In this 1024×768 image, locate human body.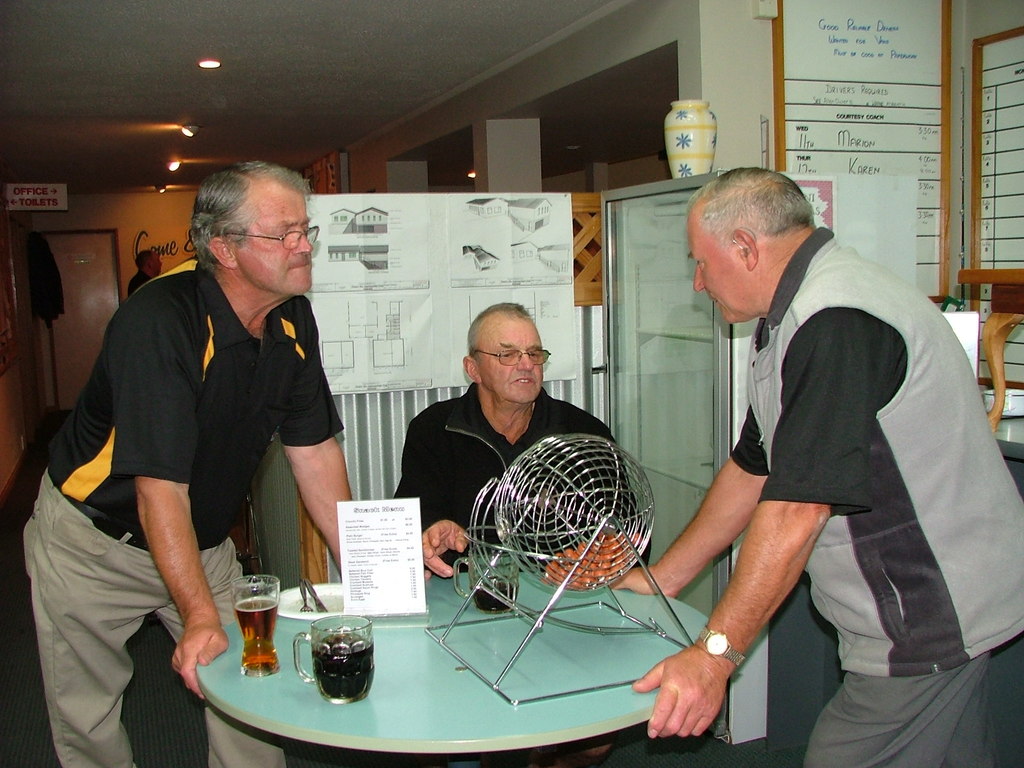
Bounding box: BBox(36, 154, 321, 760).
